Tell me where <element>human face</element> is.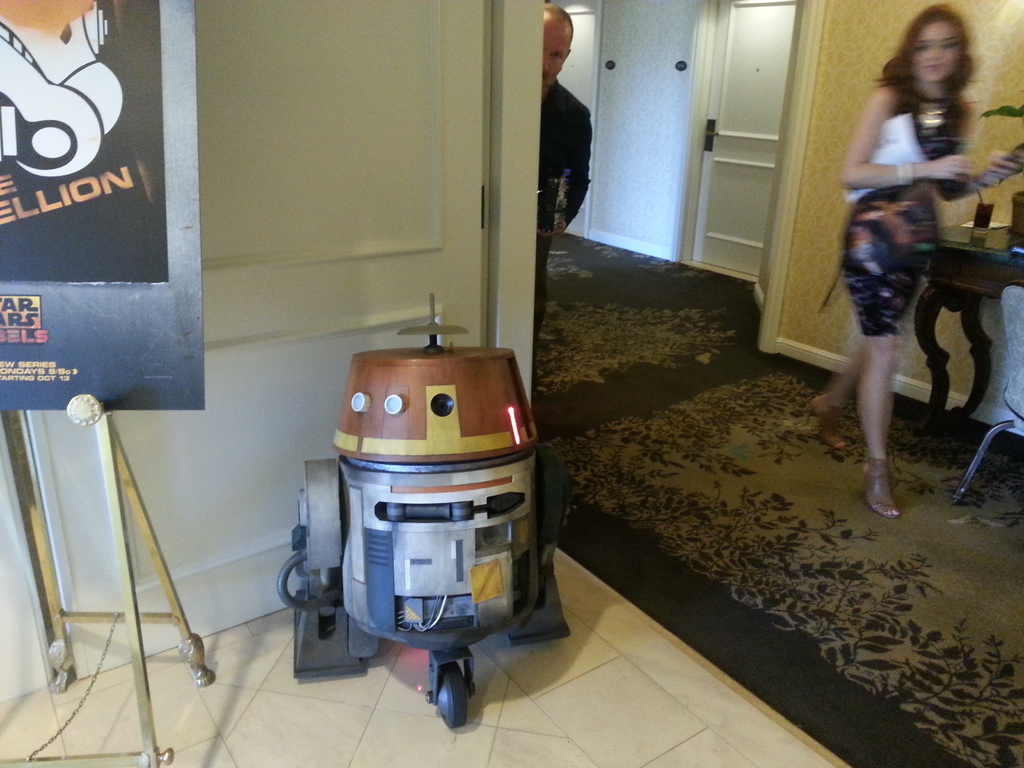
<element>human face</element> is at (912,20,964,93).
